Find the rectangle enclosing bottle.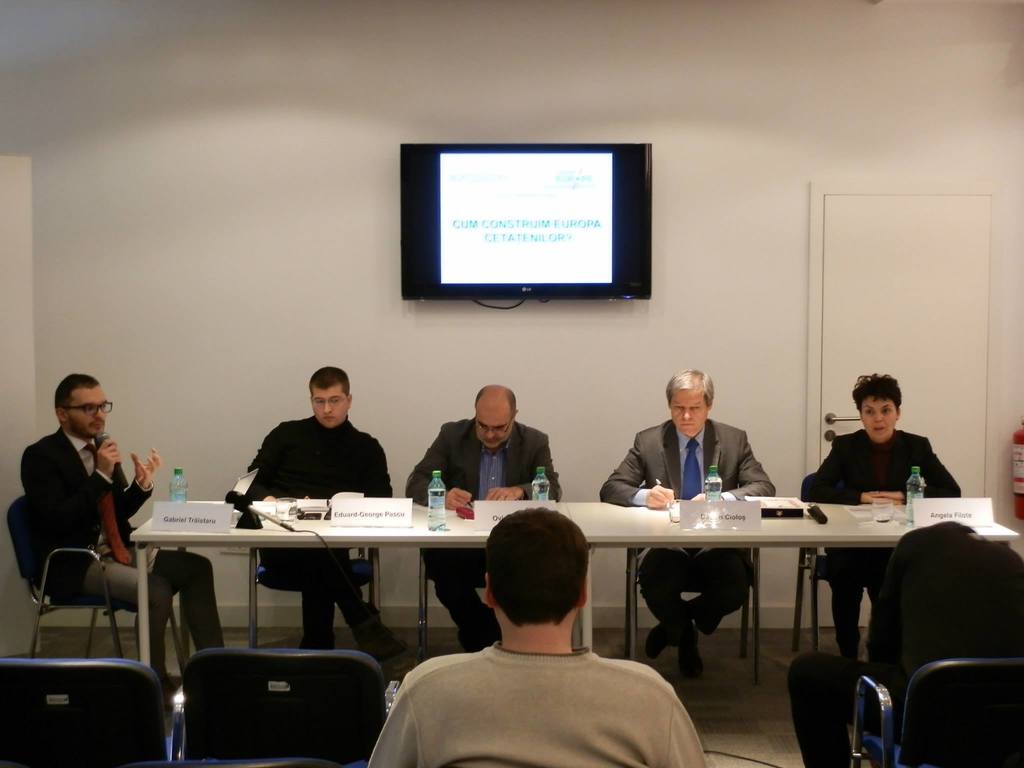
906 467 924 518.
